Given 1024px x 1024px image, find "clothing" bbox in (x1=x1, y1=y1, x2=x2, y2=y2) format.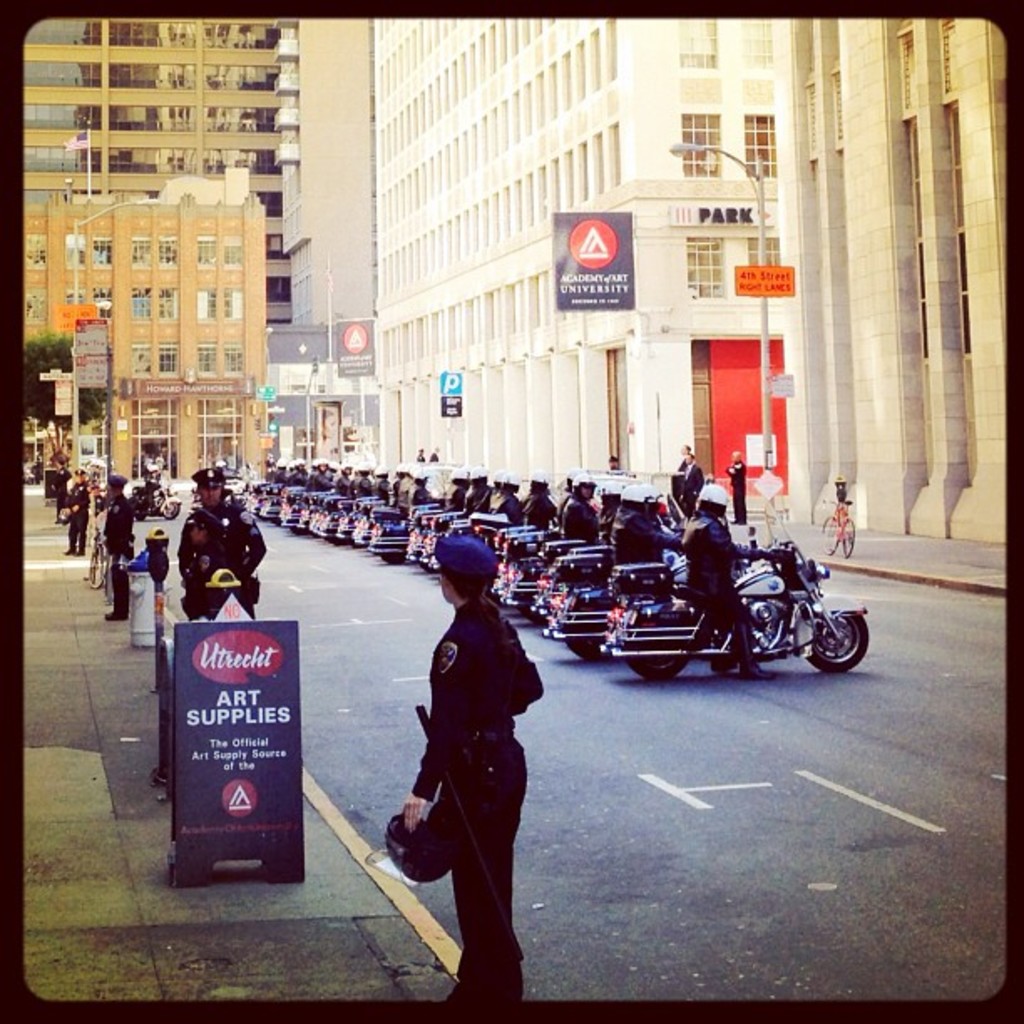
(x1=669, y1=512, x2=773, y2=659).
